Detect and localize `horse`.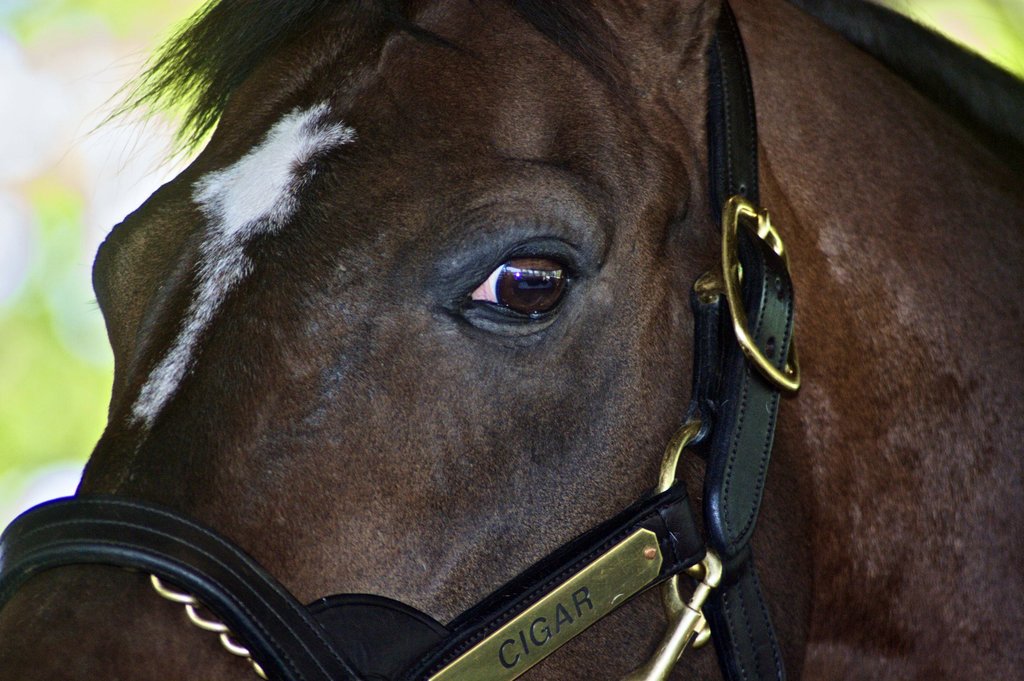
Localized at [left=0, top=0, right=1022, bottom=680].
